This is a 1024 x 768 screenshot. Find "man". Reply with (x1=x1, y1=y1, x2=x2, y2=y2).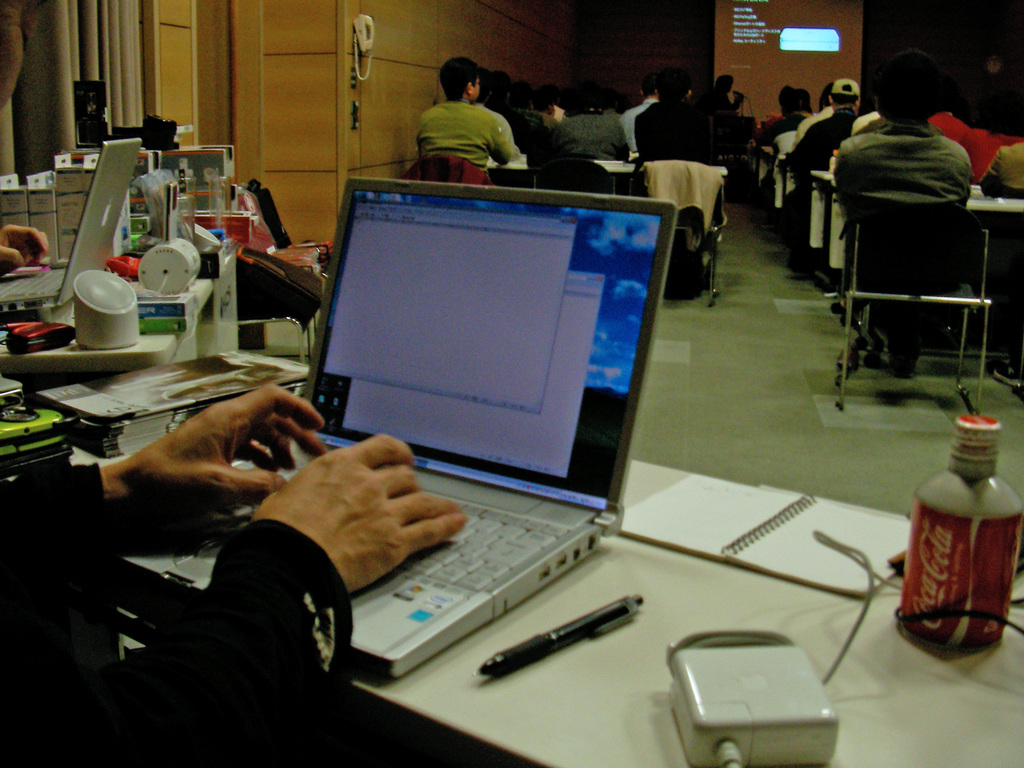
(x1=638, y1=87, x2=709, y2=164).
